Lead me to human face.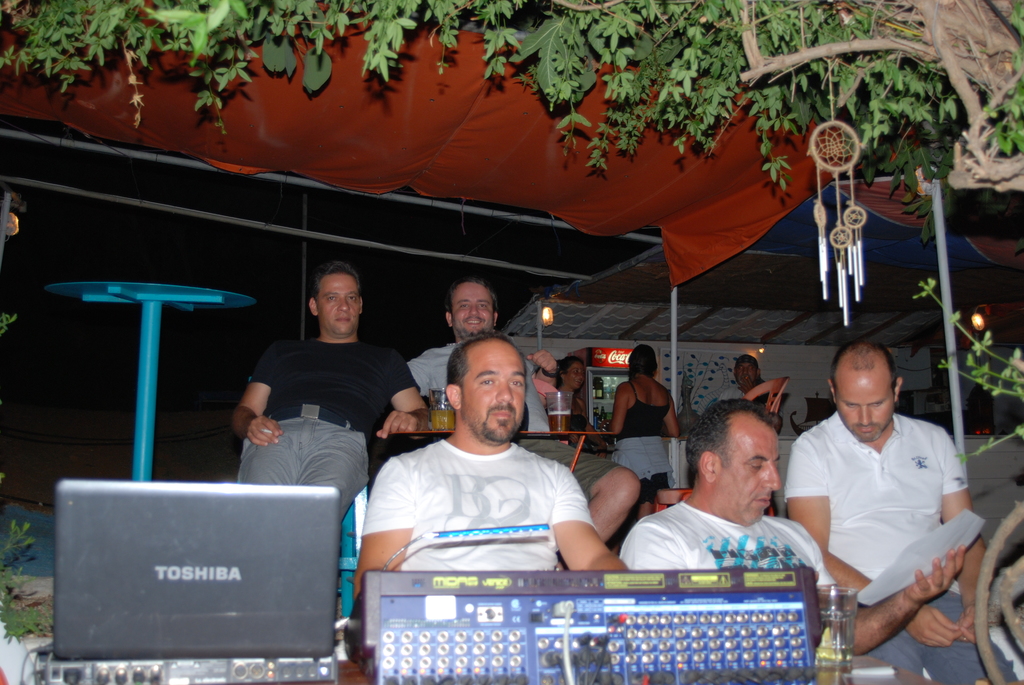
Lead to {"x1": 738, "y1": 363, "x2": 762, "y2": 391}.
